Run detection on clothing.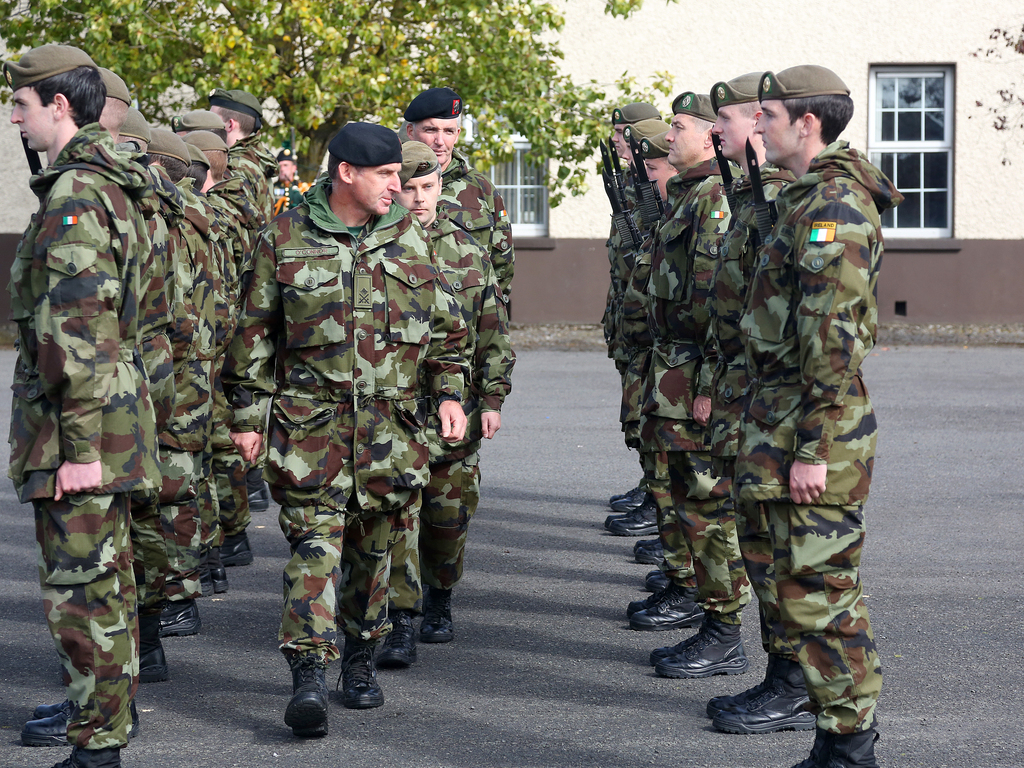
Result: bbox=[230, 161, 458, 635].
